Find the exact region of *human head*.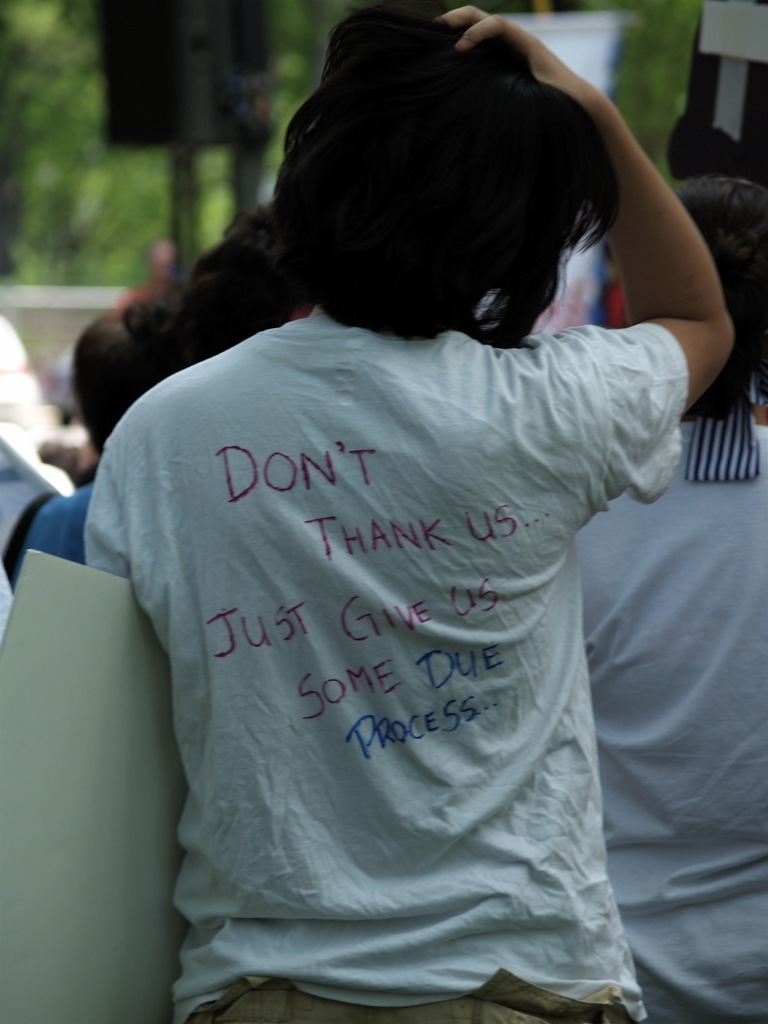
Exact region: detection(265, 12, 618, 335).
